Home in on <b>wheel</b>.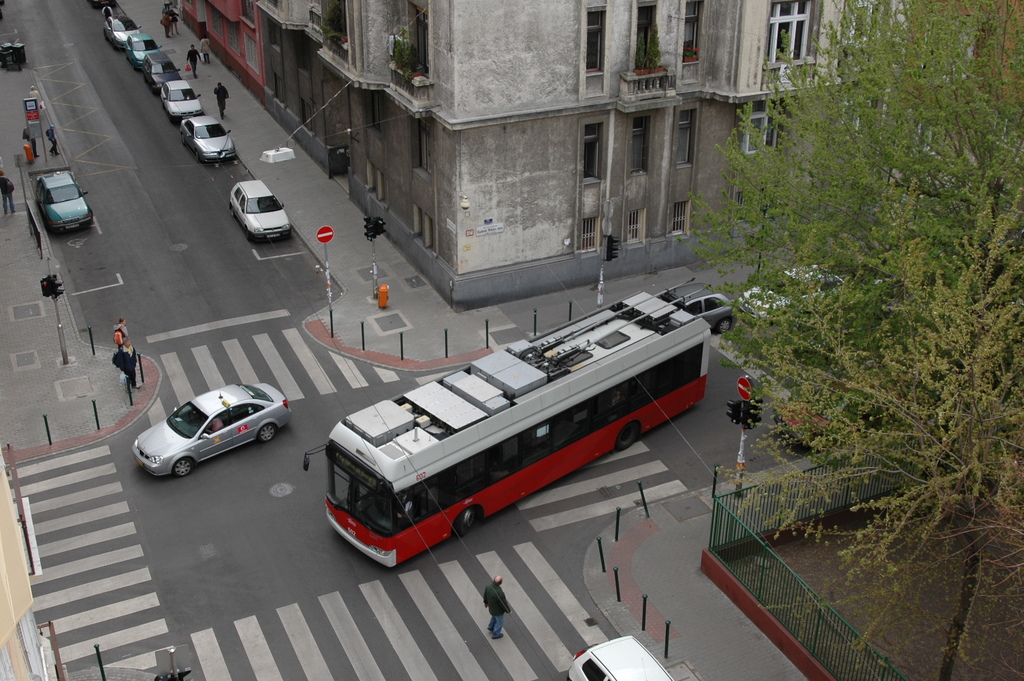
Homed in at [179,457,189,471].
